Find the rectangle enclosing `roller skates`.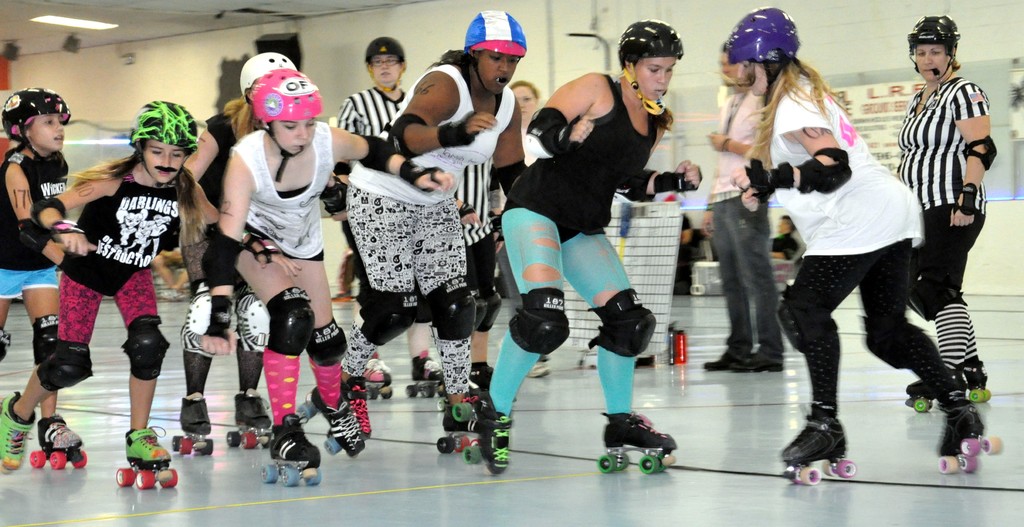
[left=362, top=352, right=392, bottom=398].
